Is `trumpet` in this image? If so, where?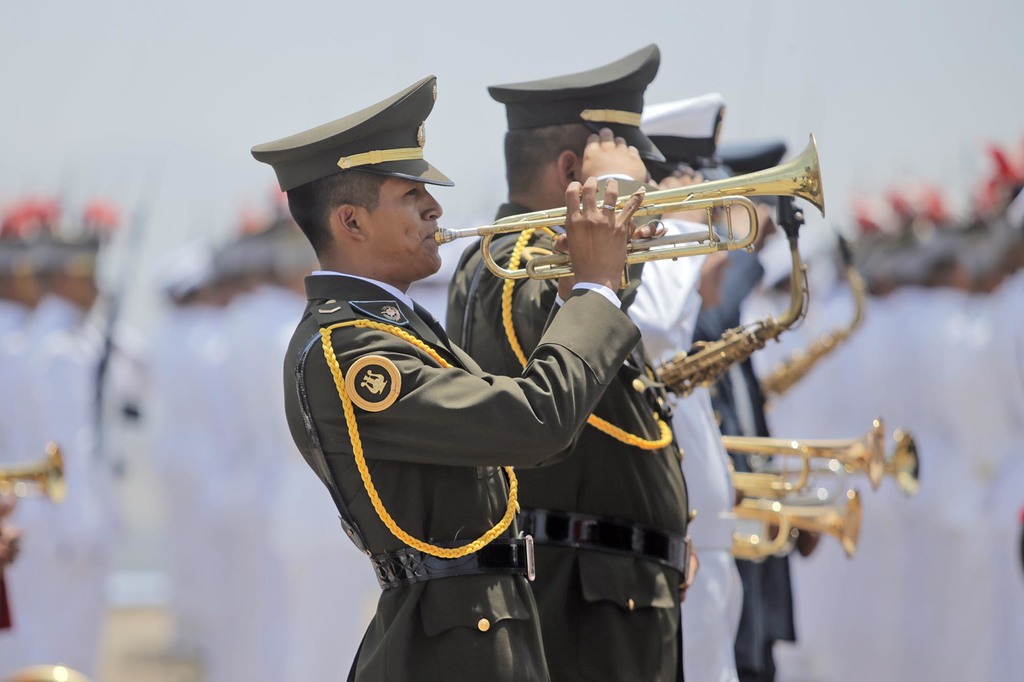
Yes, at (left=728, top=430, right=924, bottom=507).
